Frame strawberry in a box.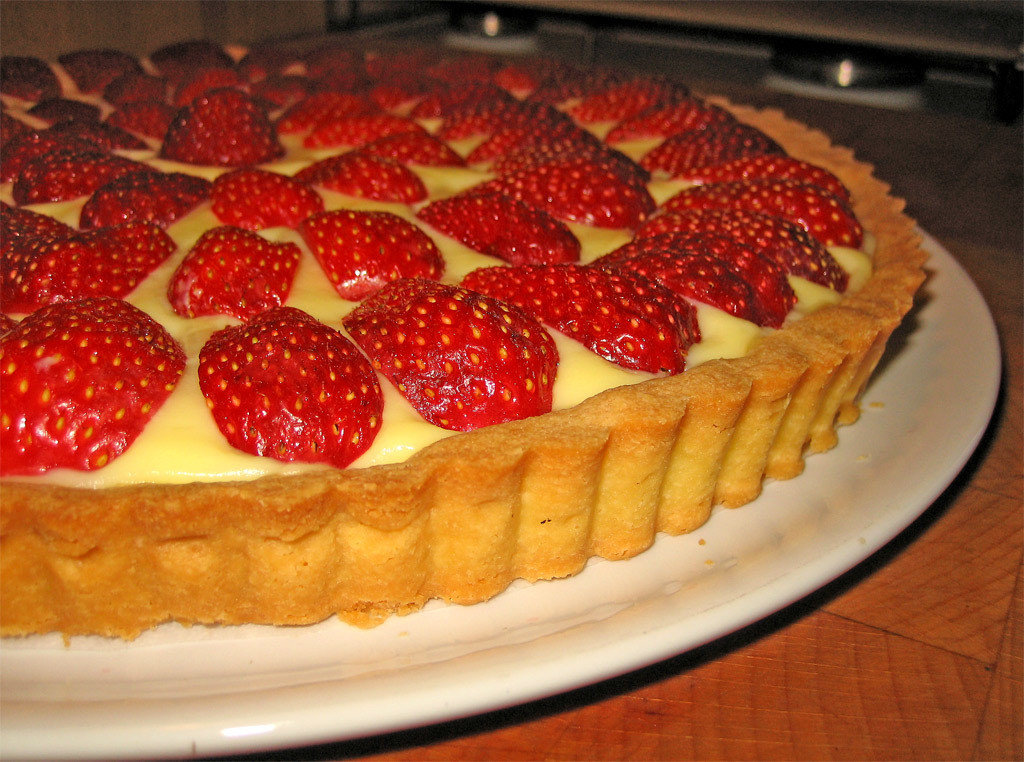
BBox(192, 303, 378, 461).
